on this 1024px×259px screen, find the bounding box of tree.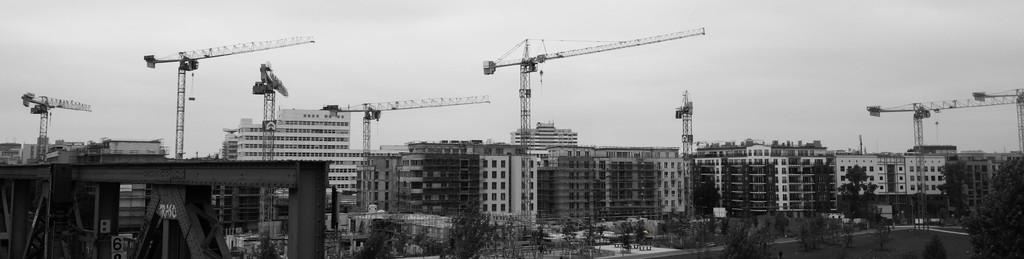
Bounding box: <bbox>664, 216, 703, 245</bbox>.
